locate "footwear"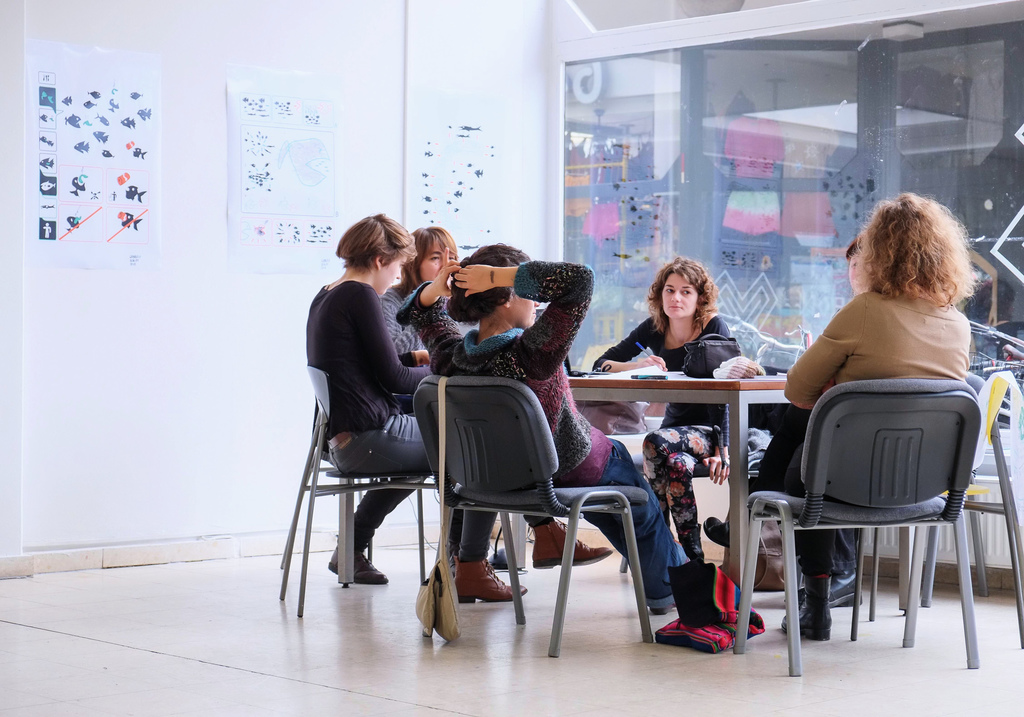
left=533, top=519, right=613, bottom=569
